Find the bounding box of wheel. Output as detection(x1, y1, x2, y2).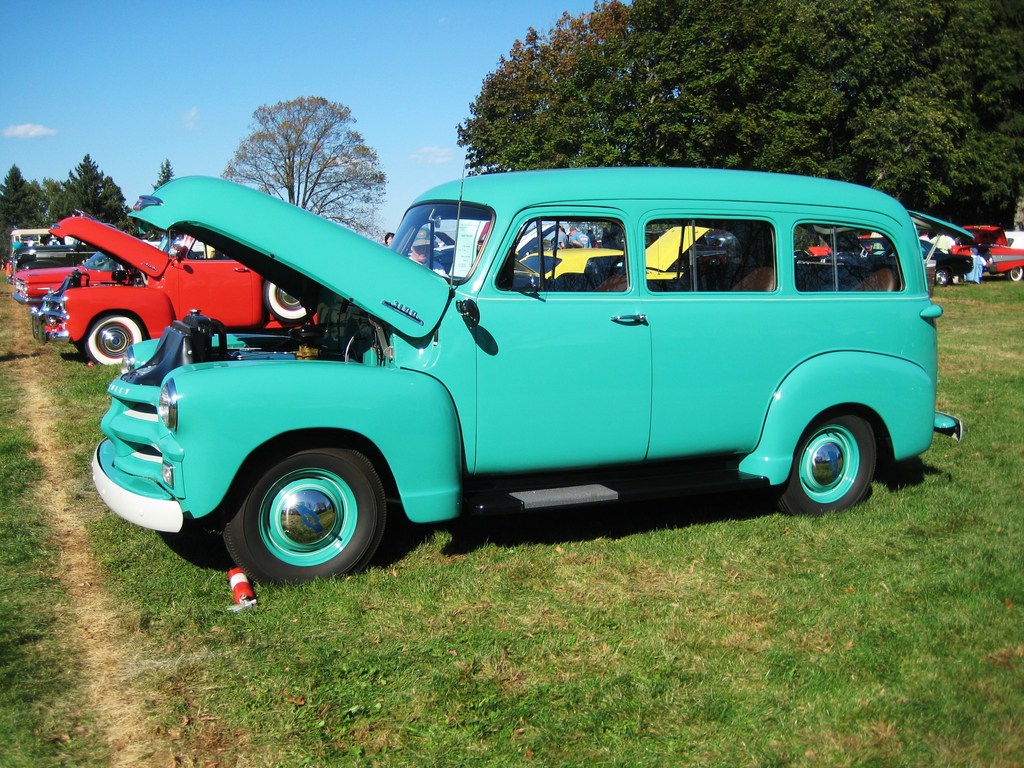
detection(84, 311, 148, 367).
